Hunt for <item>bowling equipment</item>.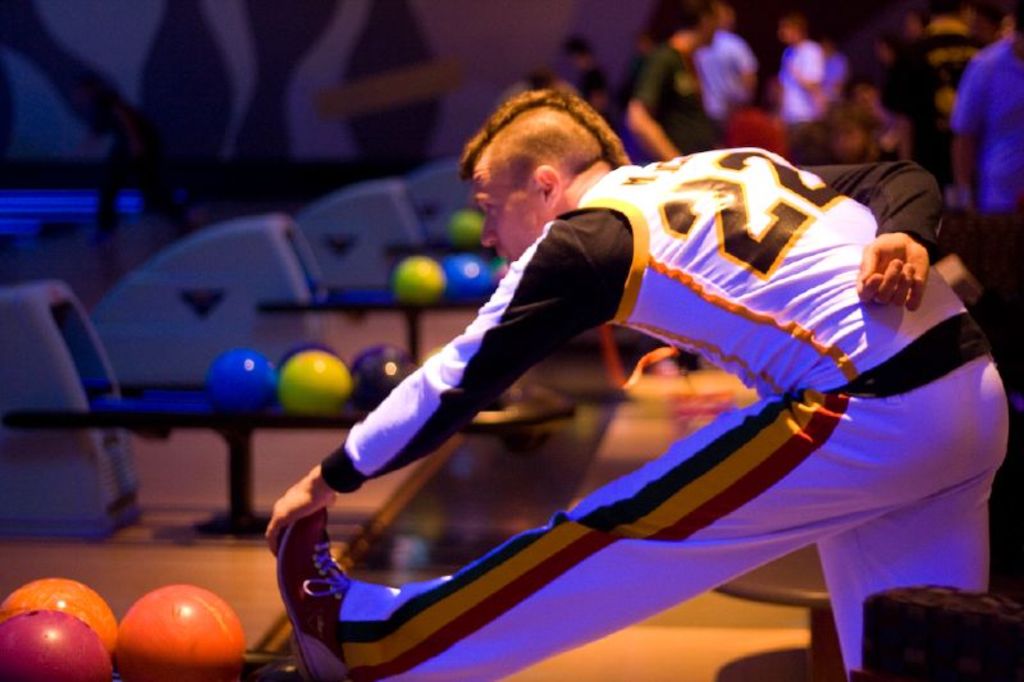
Hunted down at pyautogui.locateOnScreen(411, 159, 480, 244).
